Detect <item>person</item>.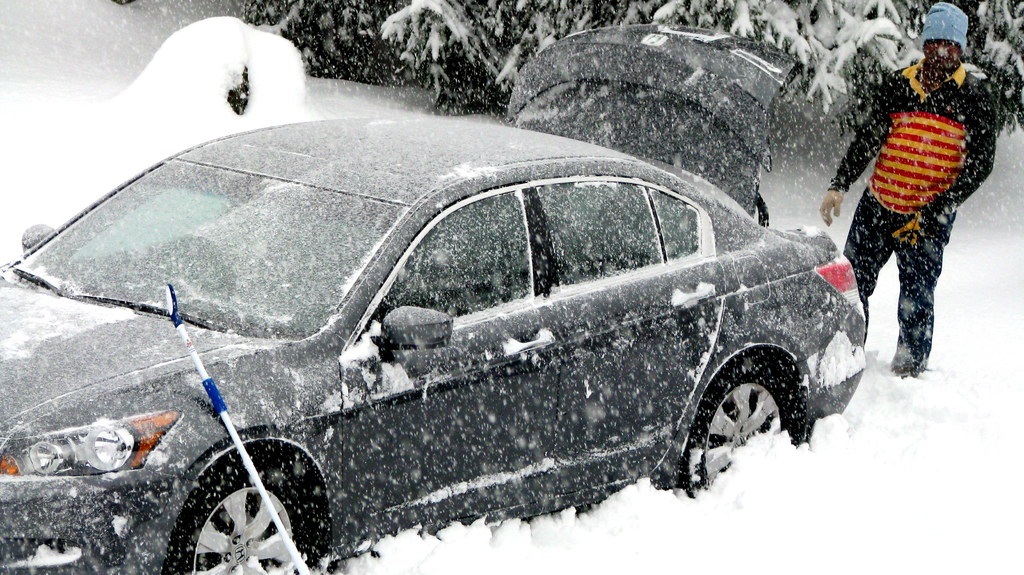
Detected at crop(817, 0, 998, 382).
